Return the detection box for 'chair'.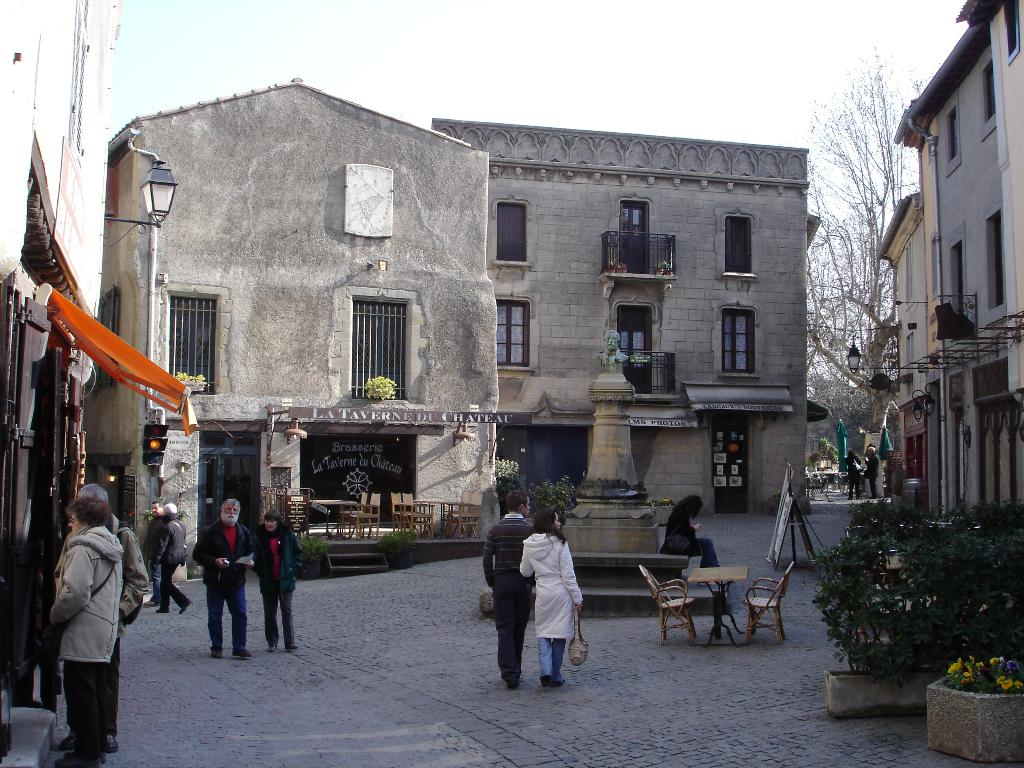
[x1=456, y1=495, x2=485, y2=533].
